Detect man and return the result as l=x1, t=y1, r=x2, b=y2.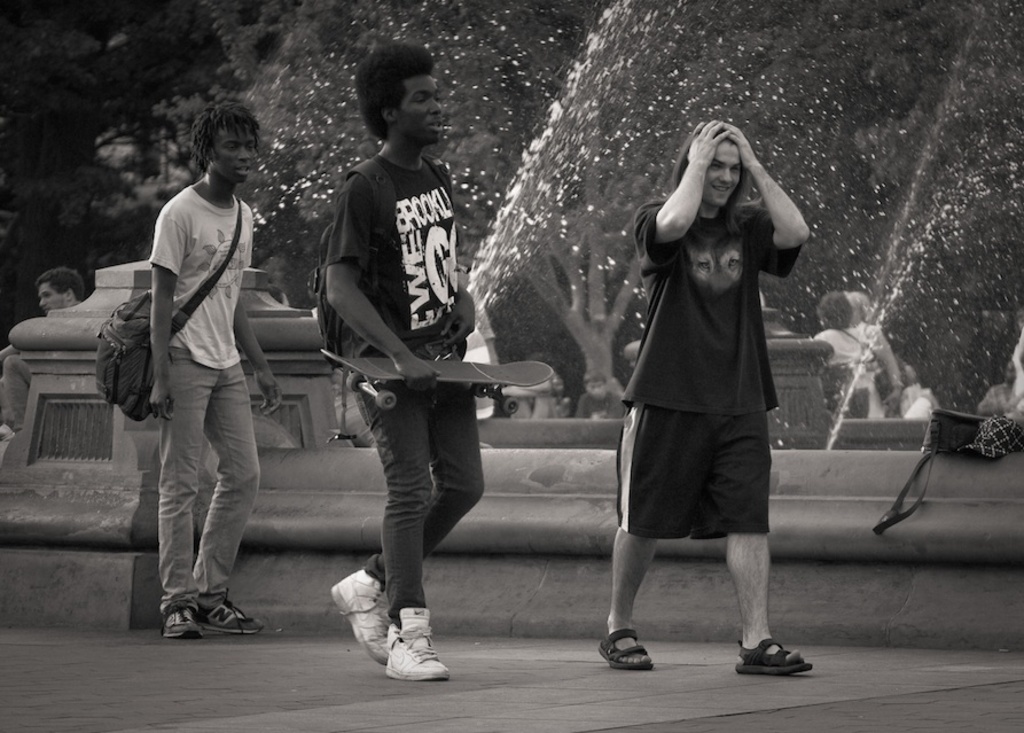
l=144, t=98, r=284, b=645.
